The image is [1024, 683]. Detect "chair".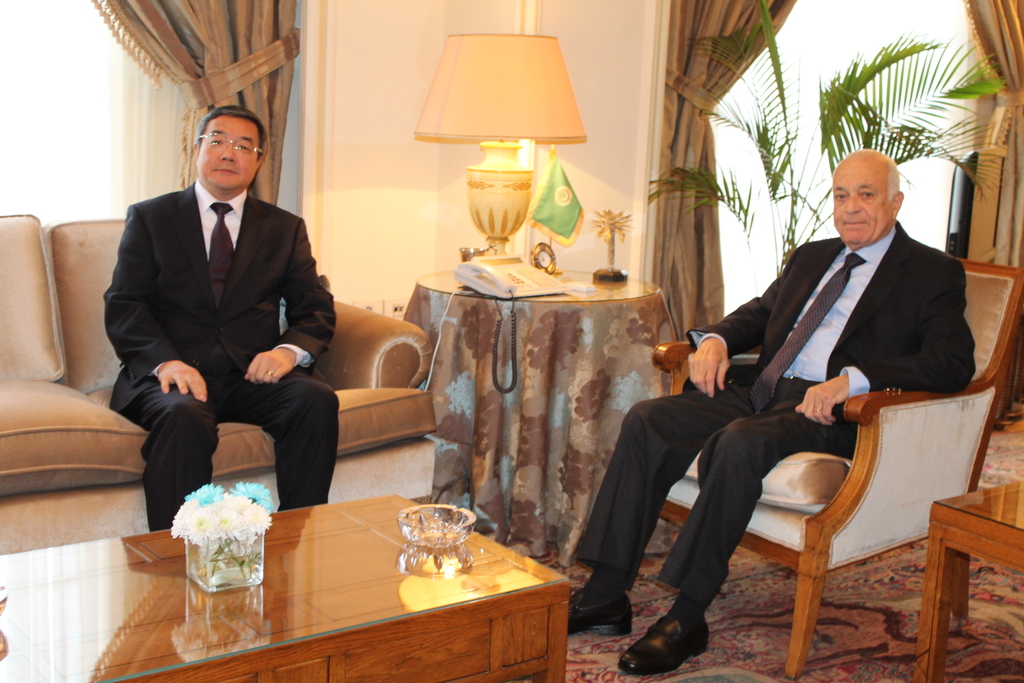
Detection: 0/195/464/586.
